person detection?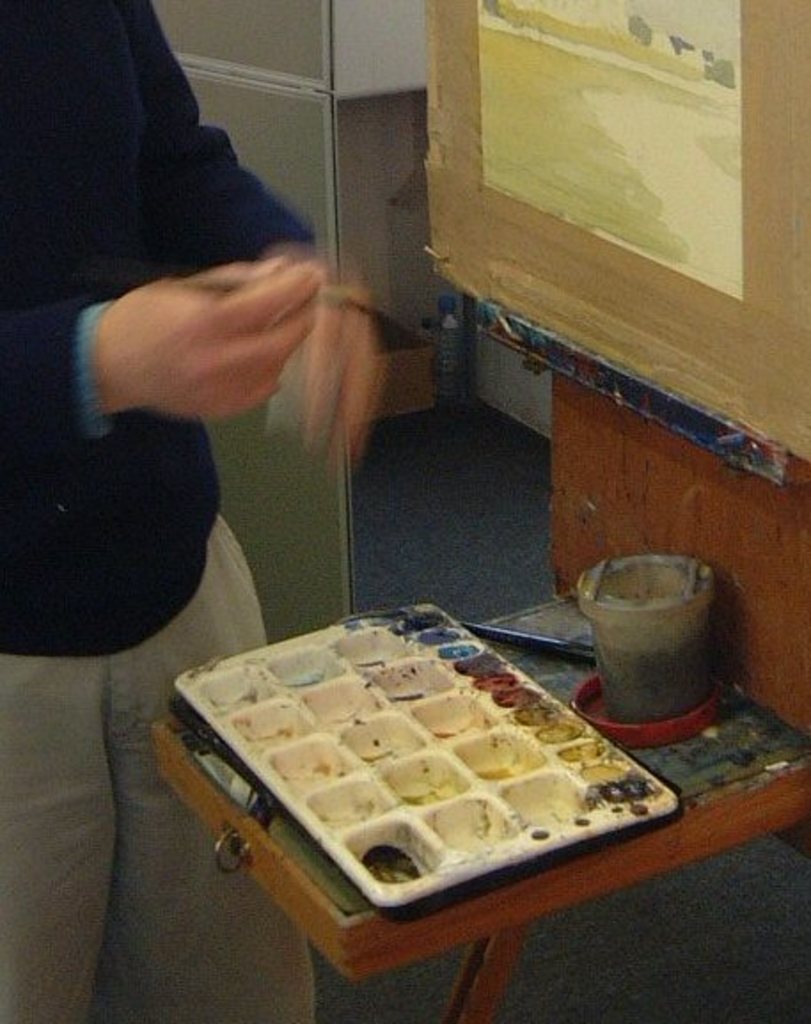
(x1=0, y1=0, x2=382, y2=1022)
